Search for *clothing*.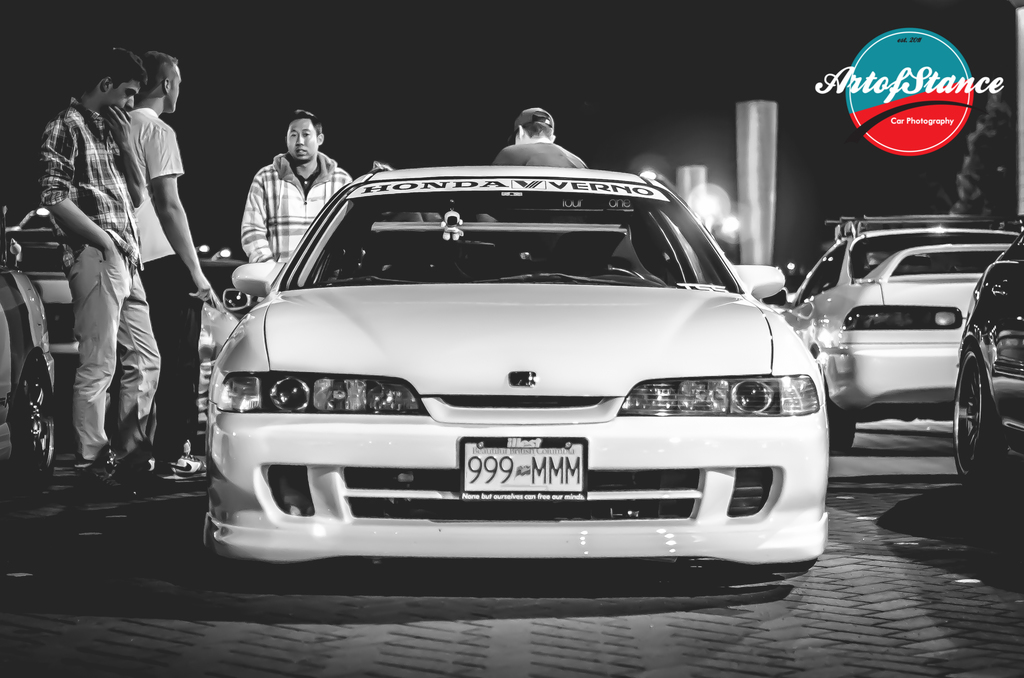
Found at [left=239, top=150, right=355, bottom=263].
